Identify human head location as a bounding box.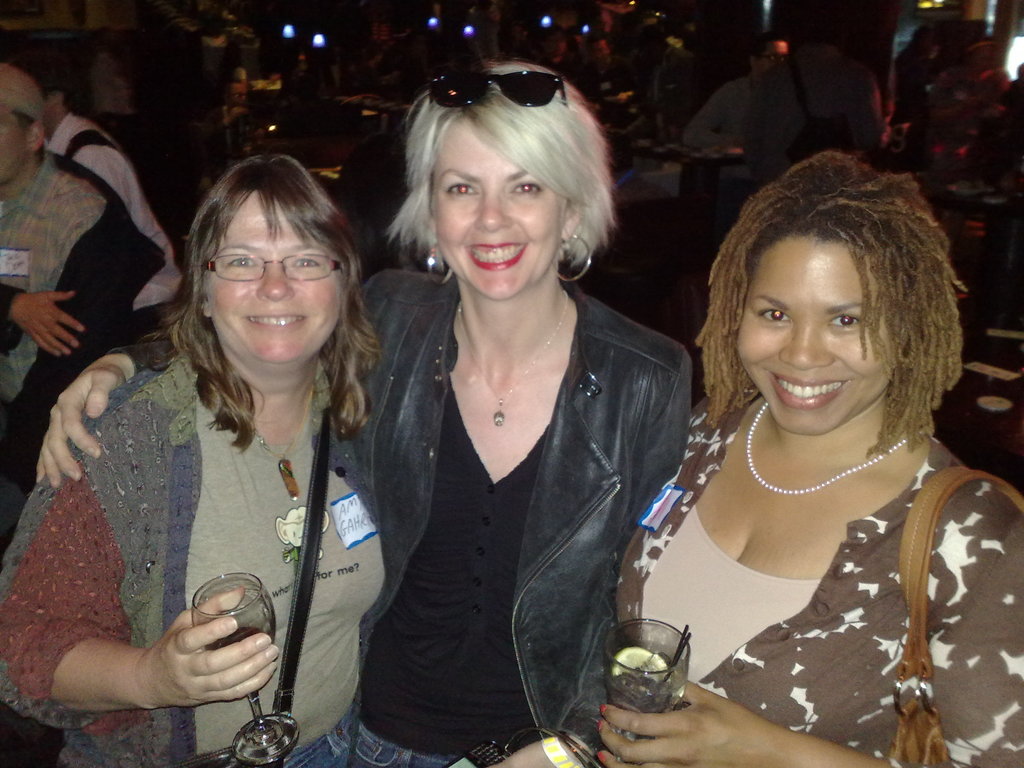
bbox=(0, 33, 92, 131).
